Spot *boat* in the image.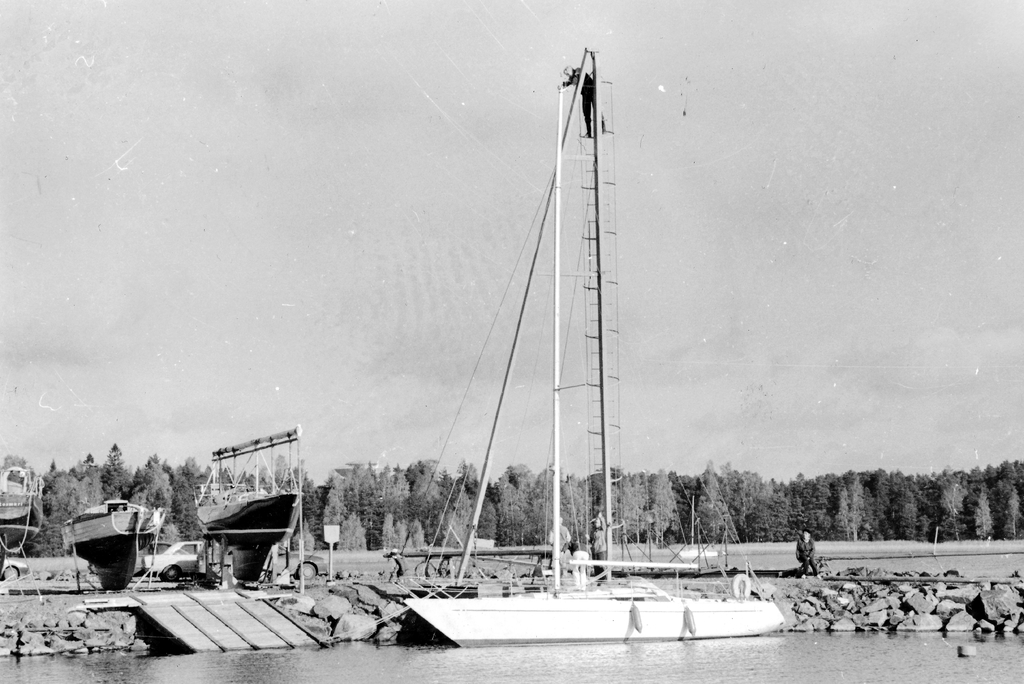
*boat* found at <region>52, 487, 173, 578</region>.
